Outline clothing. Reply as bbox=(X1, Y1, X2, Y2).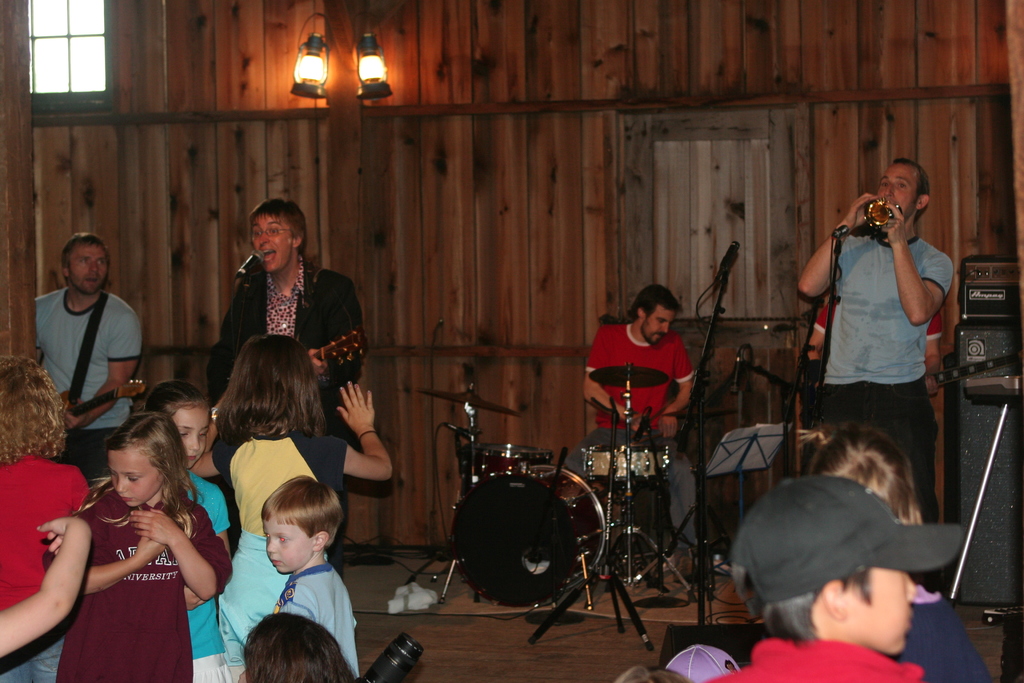
bbox=(716, 634, 922, 682).
